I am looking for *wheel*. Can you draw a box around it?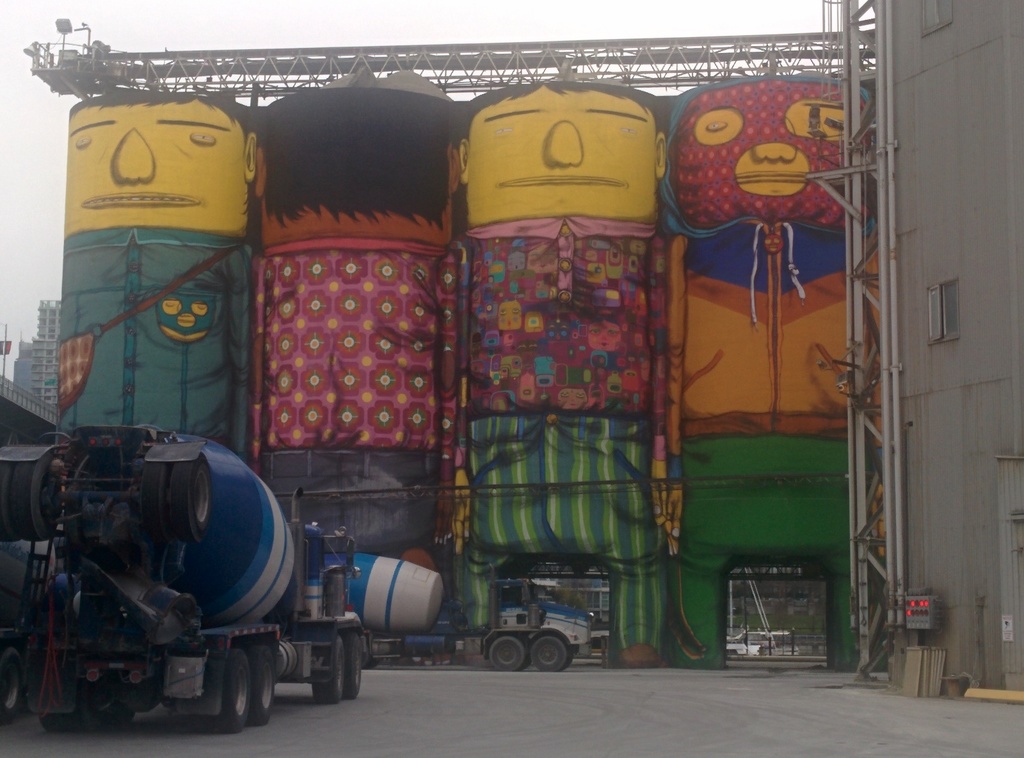
Sure, the bounding box is locate(346, 629, 366, 700).
